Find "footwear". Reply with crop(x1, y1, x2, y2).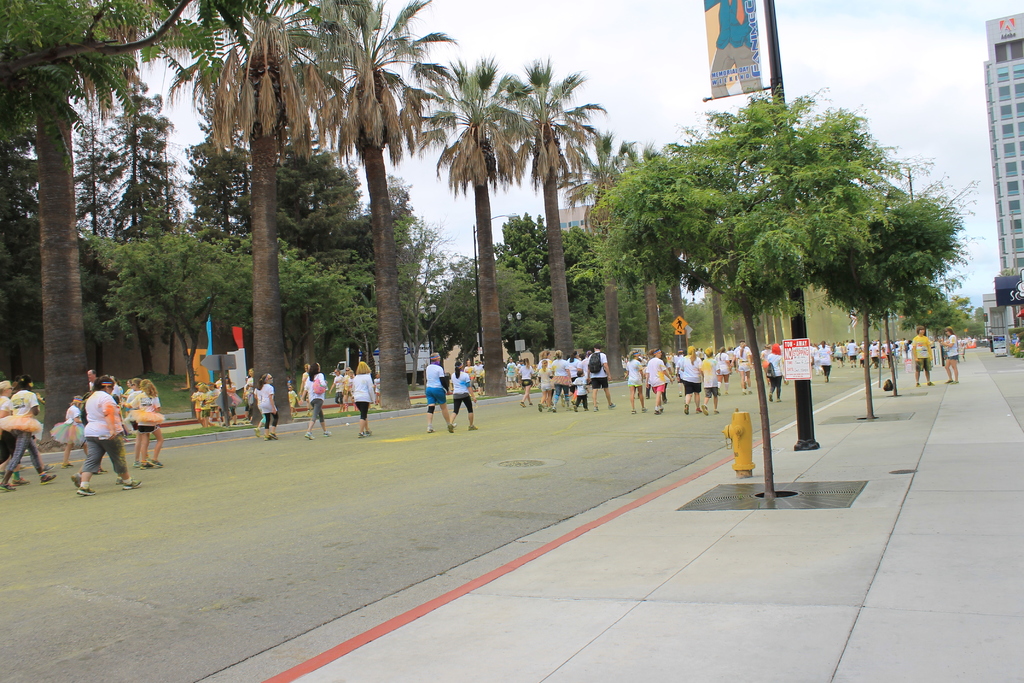
crop(700, 407, 709, 415).
